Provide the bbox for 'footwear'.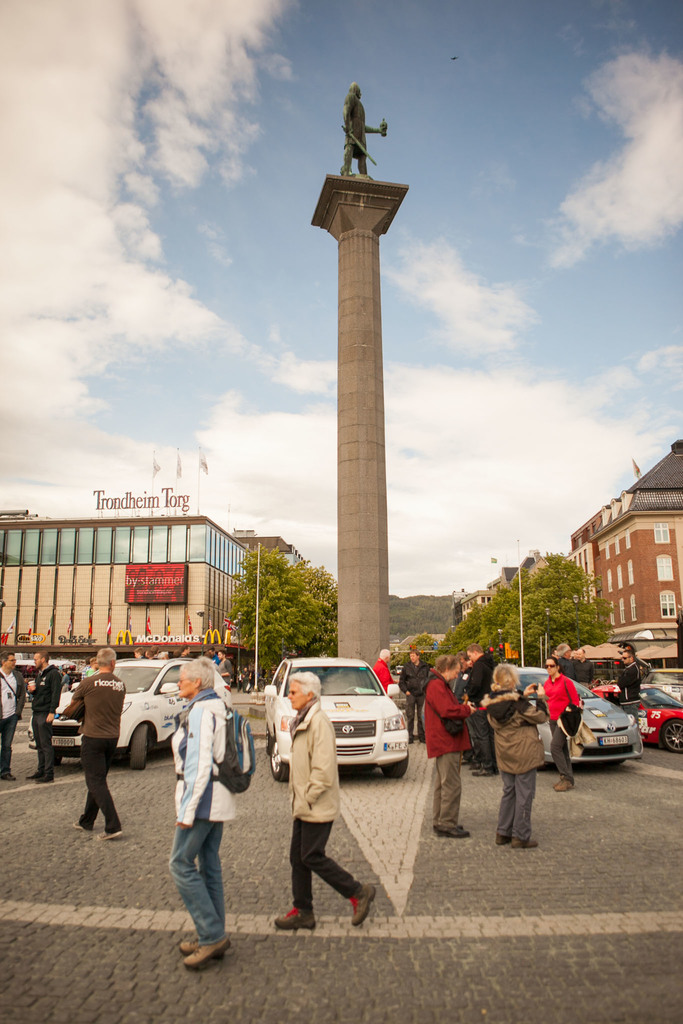
region(35, 776, 54, 783).
